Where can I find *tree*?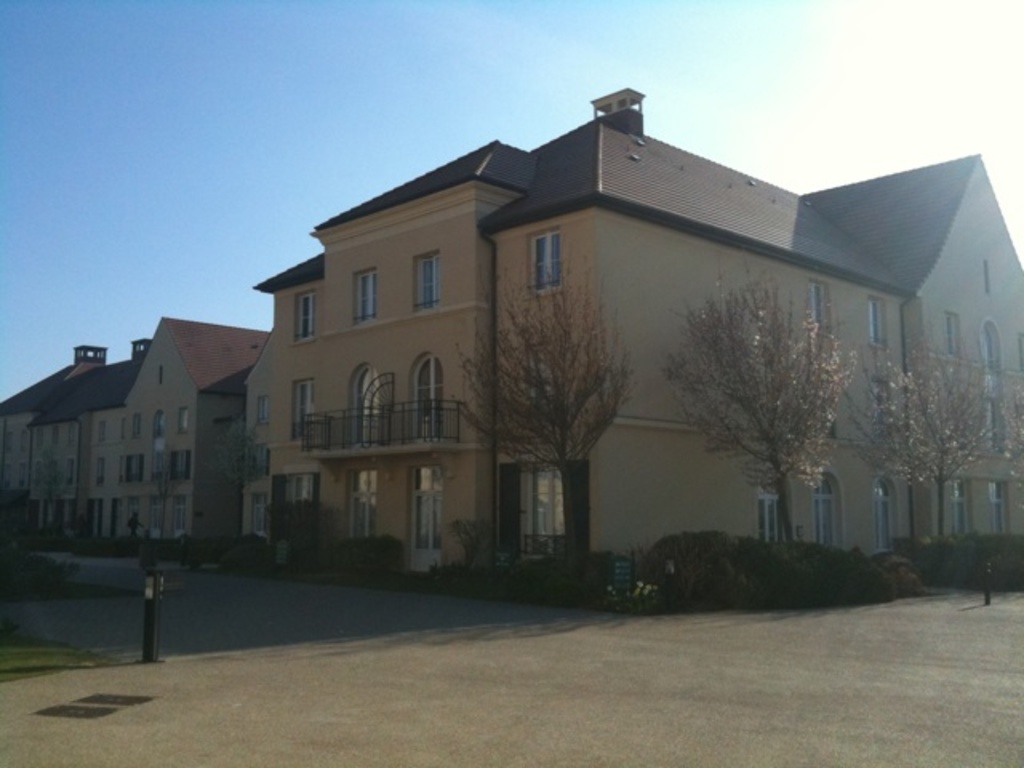
You can find it at region(144, 438, 187, 549).
